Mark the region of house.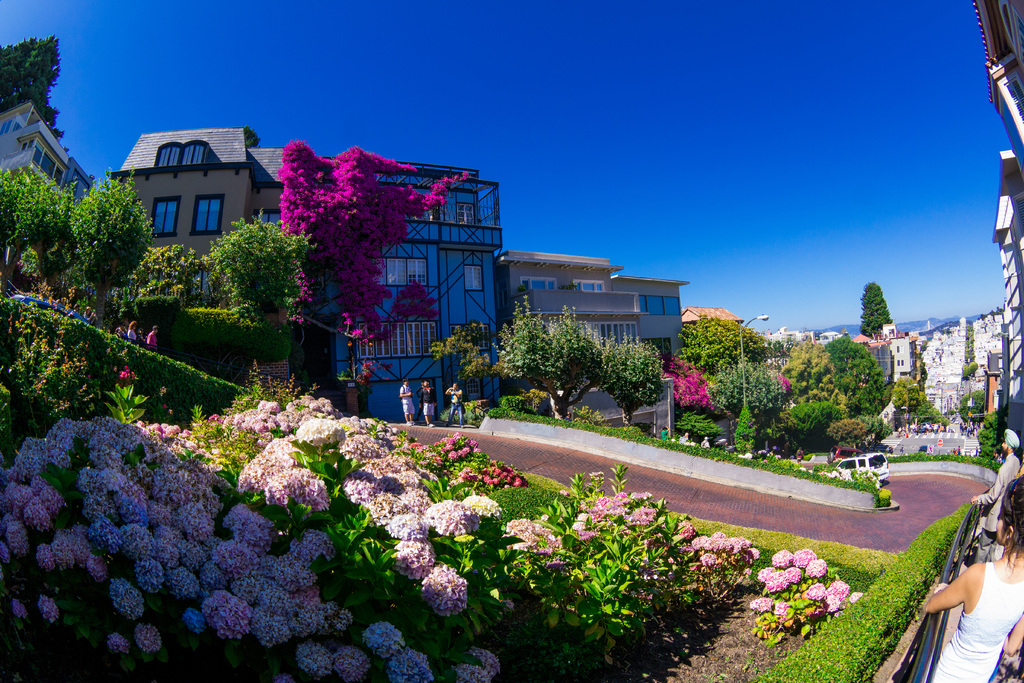
Region: x1=97, y1=136, x2=237, y2=325.
